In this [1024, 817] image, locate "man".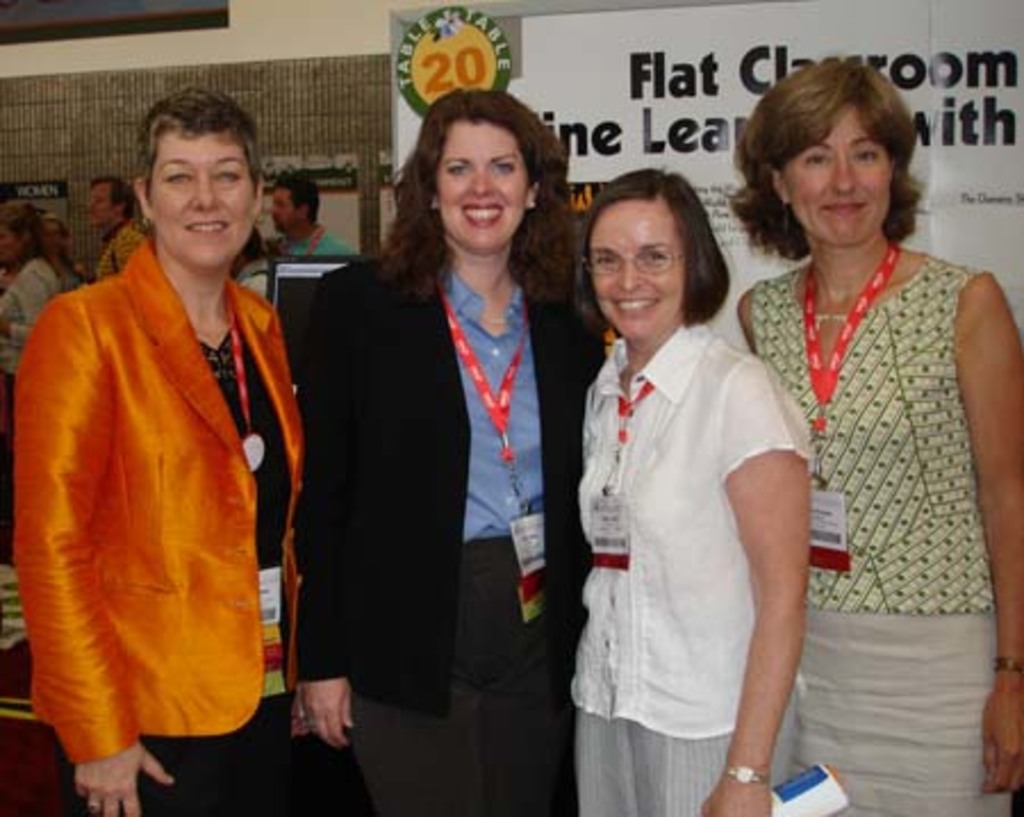
Bounding box: 264,168,360,259.
